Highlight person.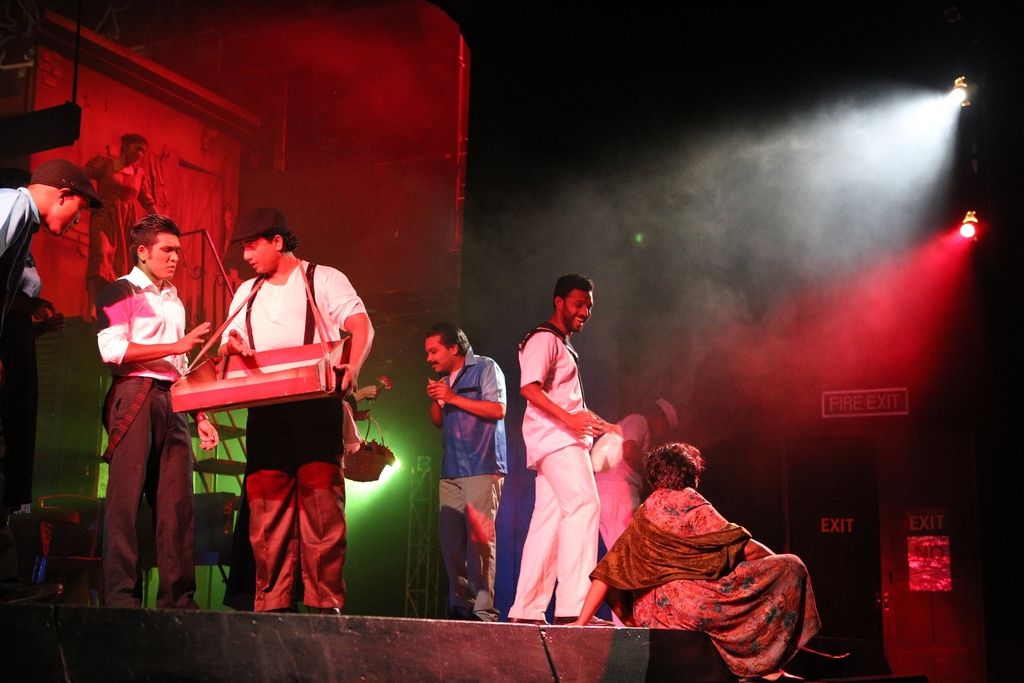
Highlighted region: 506, 268, 624, 627.
